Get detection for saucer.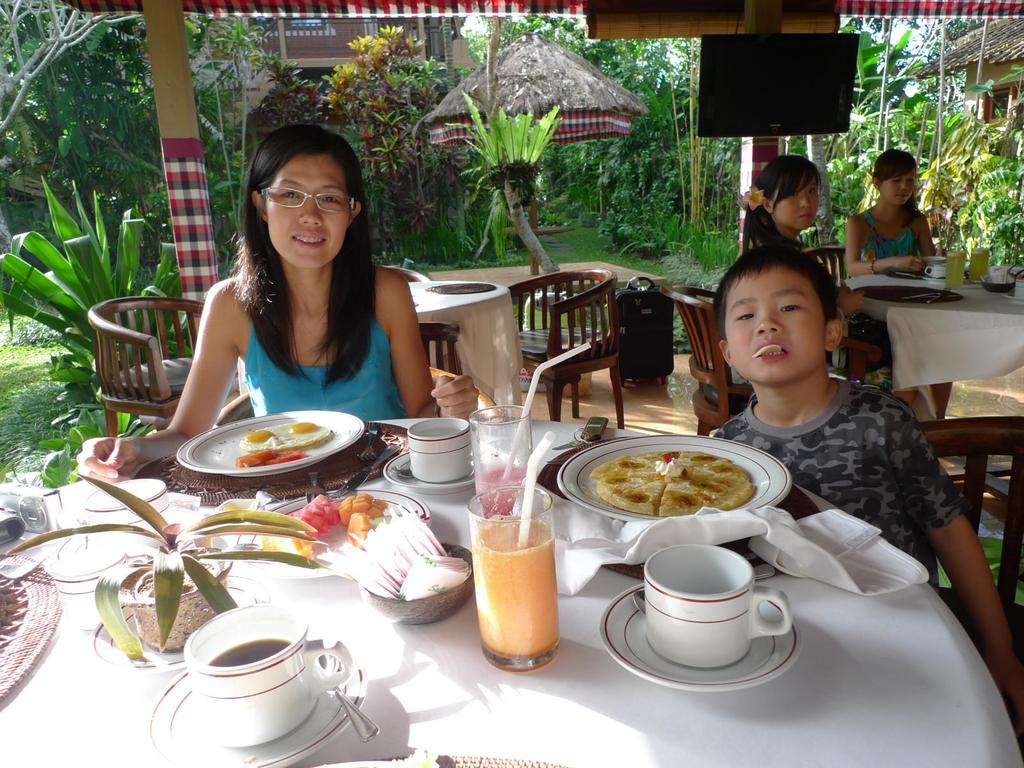
Detection: 93 574 271 672.
